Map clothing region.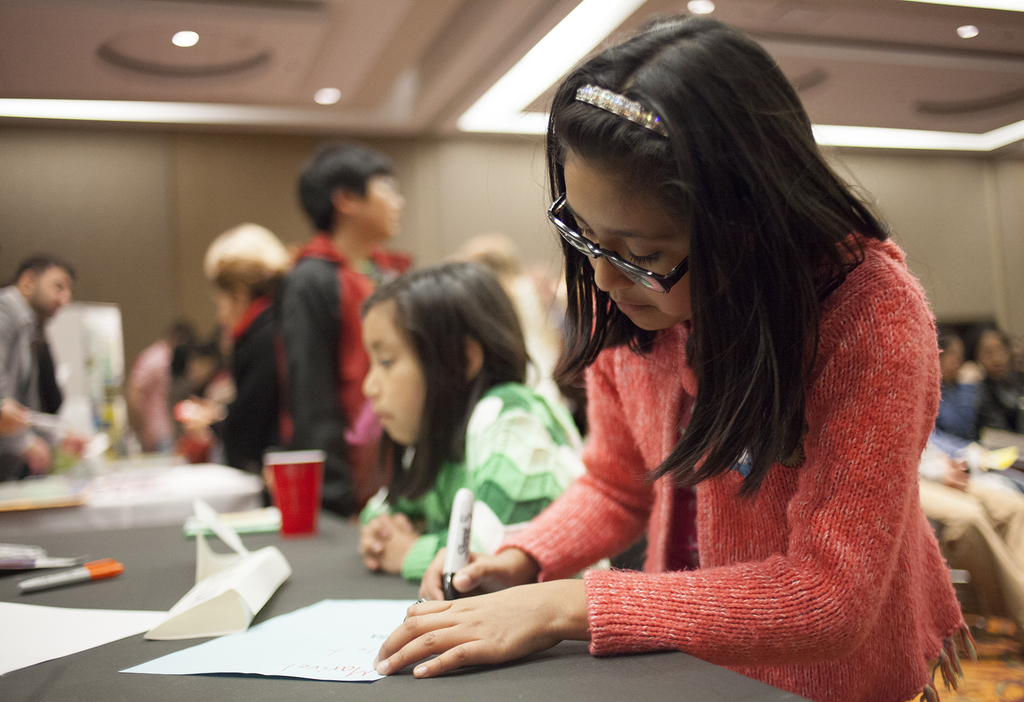
Mapped to 170,338,232,441.
